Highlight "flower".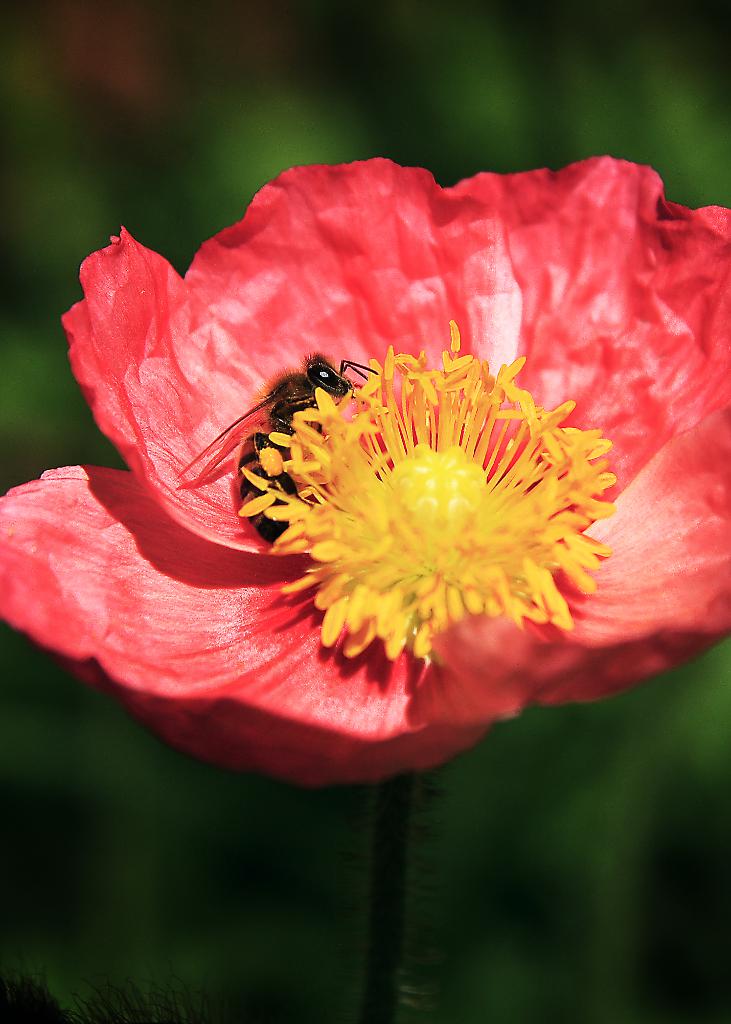
Highlighted region: Rect(0, 163, 730, 835).
